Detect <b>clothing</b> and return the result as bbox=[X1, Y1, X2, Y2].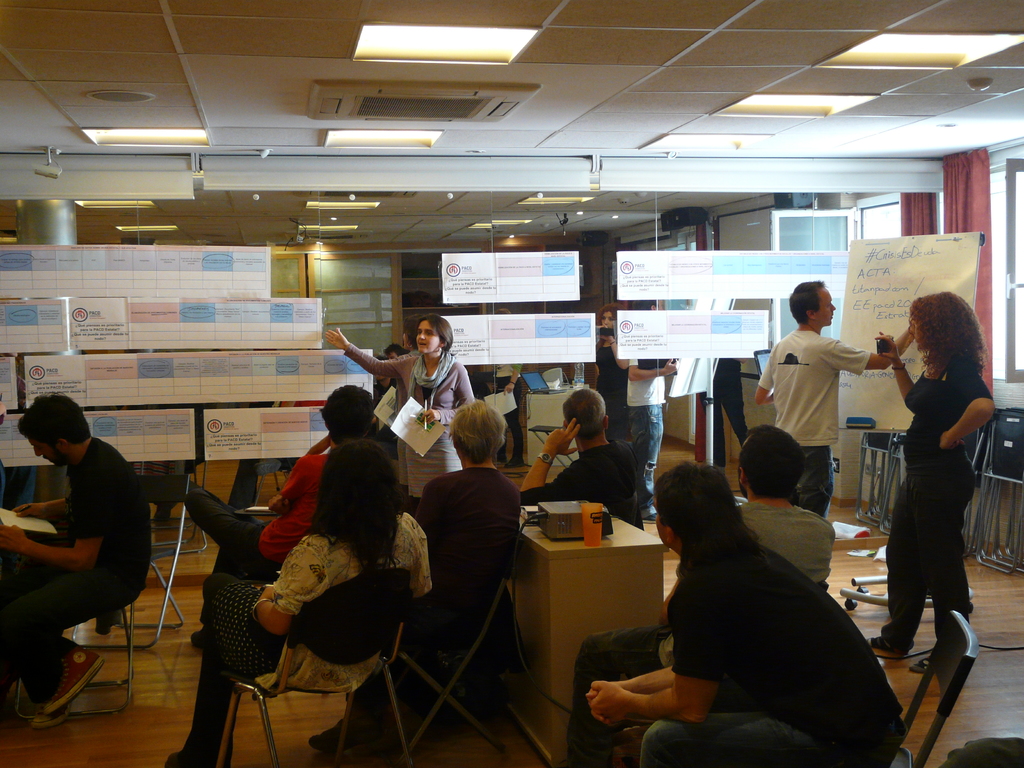
bbox=[644, 526, 904, 767].
